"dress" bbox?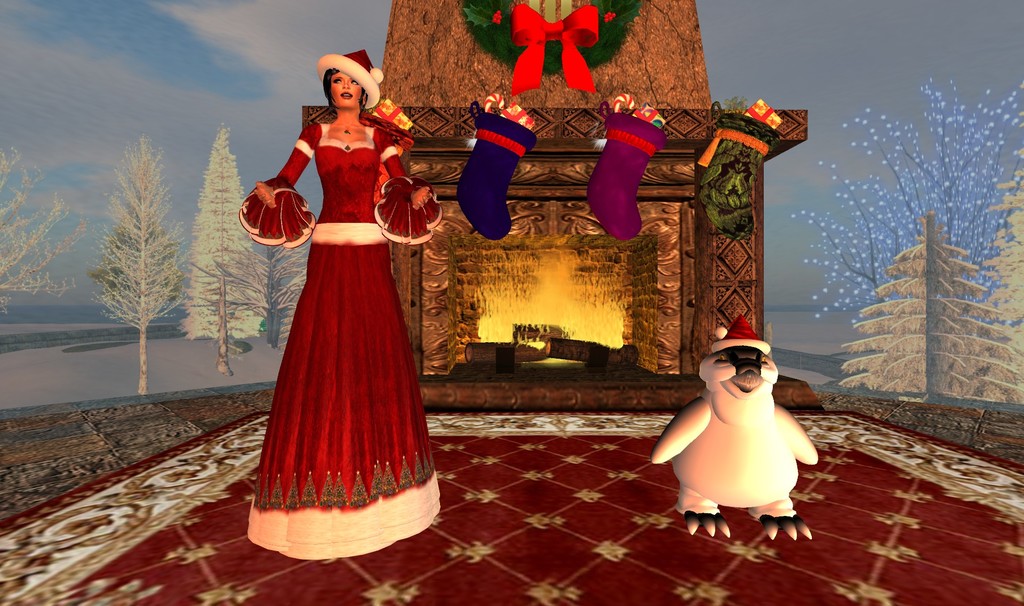
[244,85,439,525]
